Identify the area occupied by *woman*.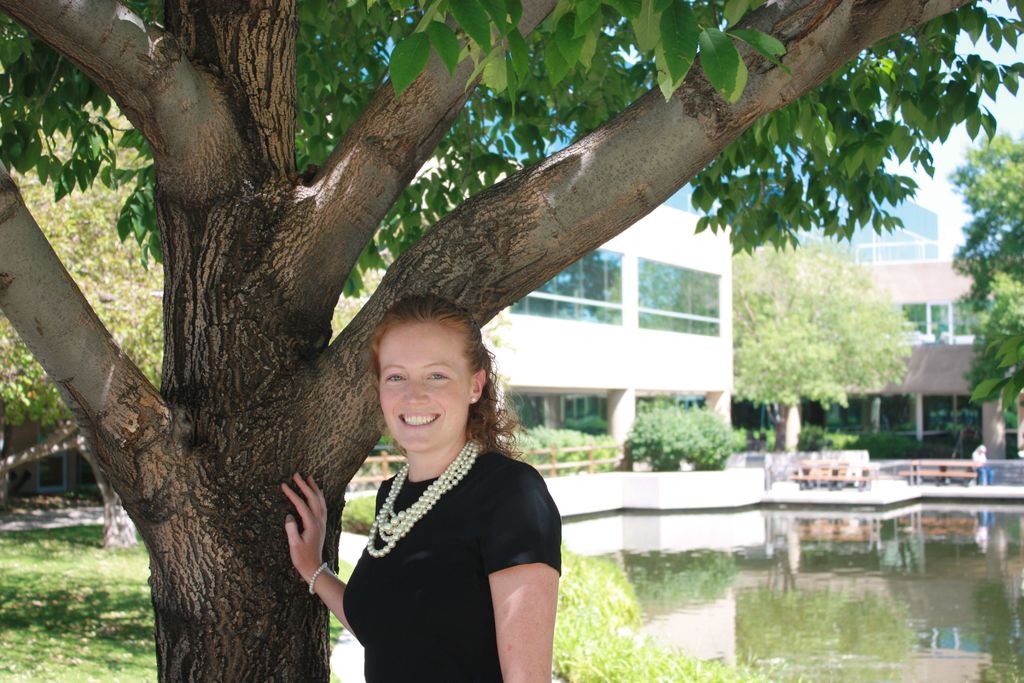
Area: bbox=(285, 293, 563, 682).
